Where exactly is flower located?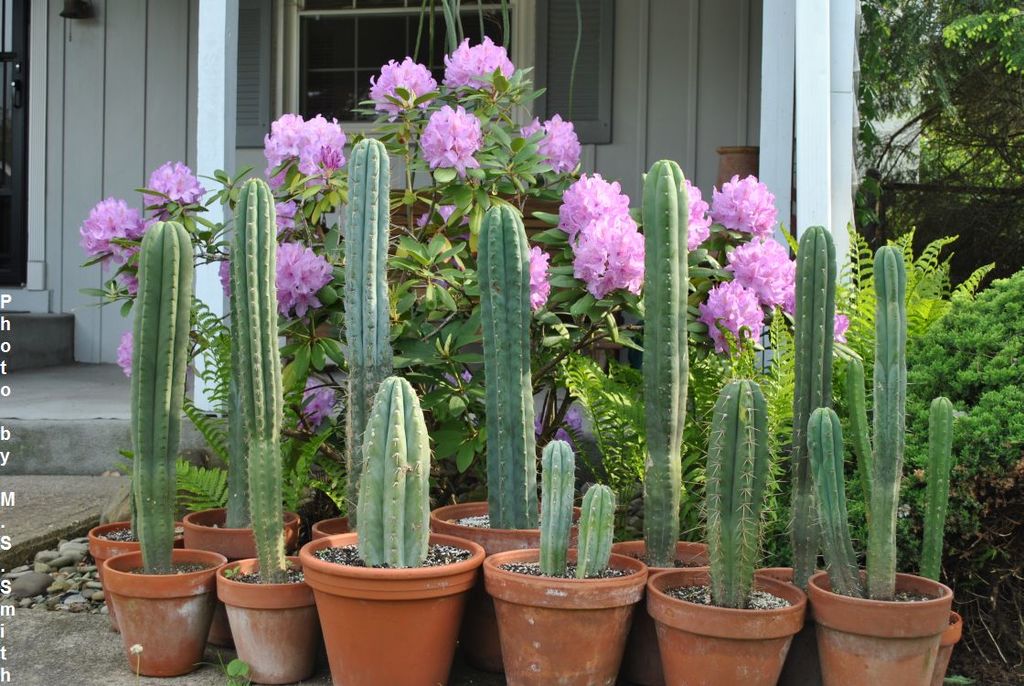
Its bounding box is [255,100,348,188].
